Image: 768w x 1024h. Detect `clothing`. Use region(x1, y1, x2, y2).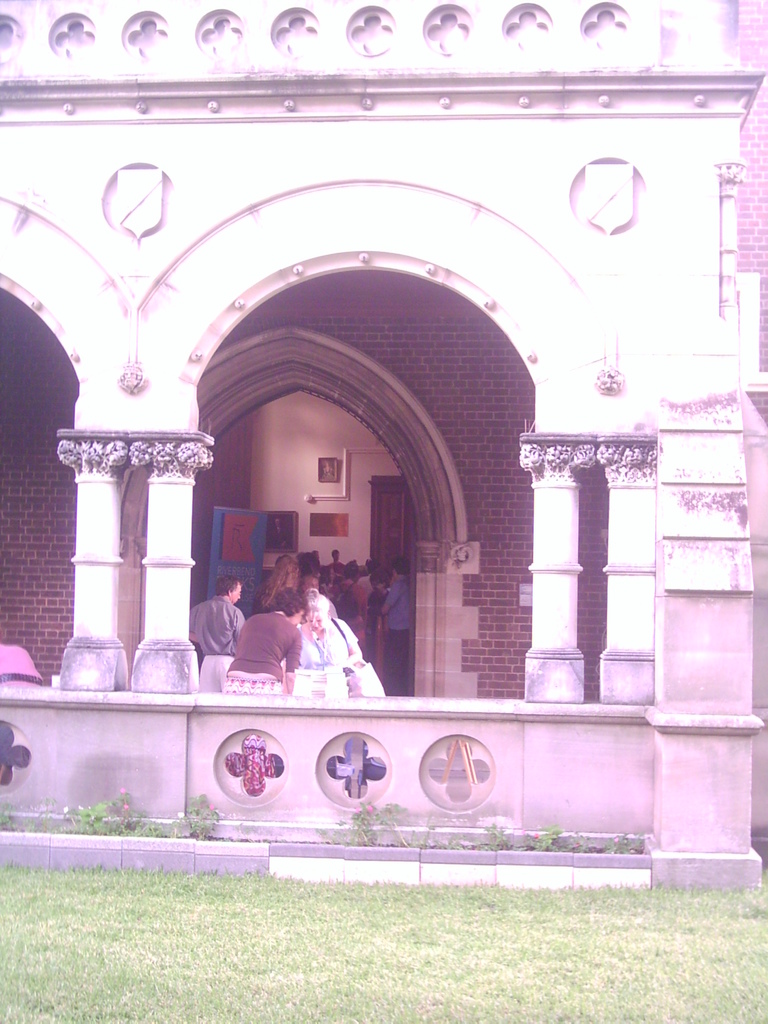
region(171, 591, 246, 657).
